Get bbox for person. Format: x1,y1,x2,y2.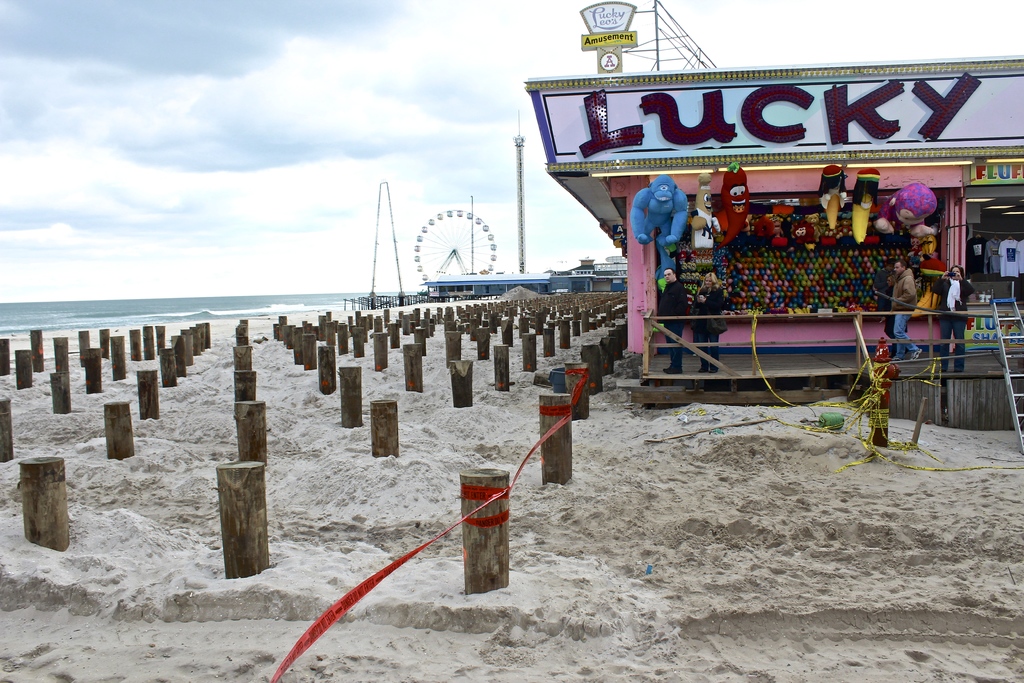
931,263,973,370.
